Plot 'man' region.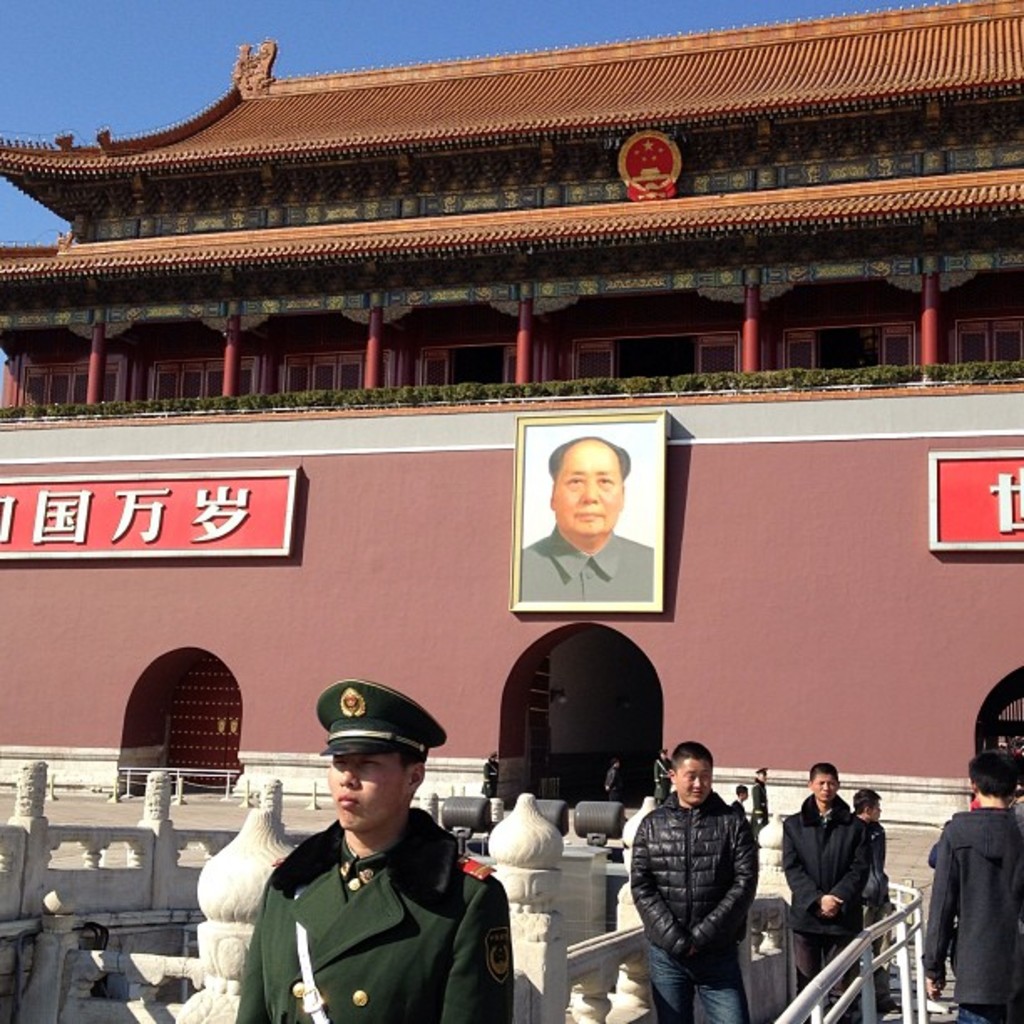
Plotted at 479 748 500 798.
